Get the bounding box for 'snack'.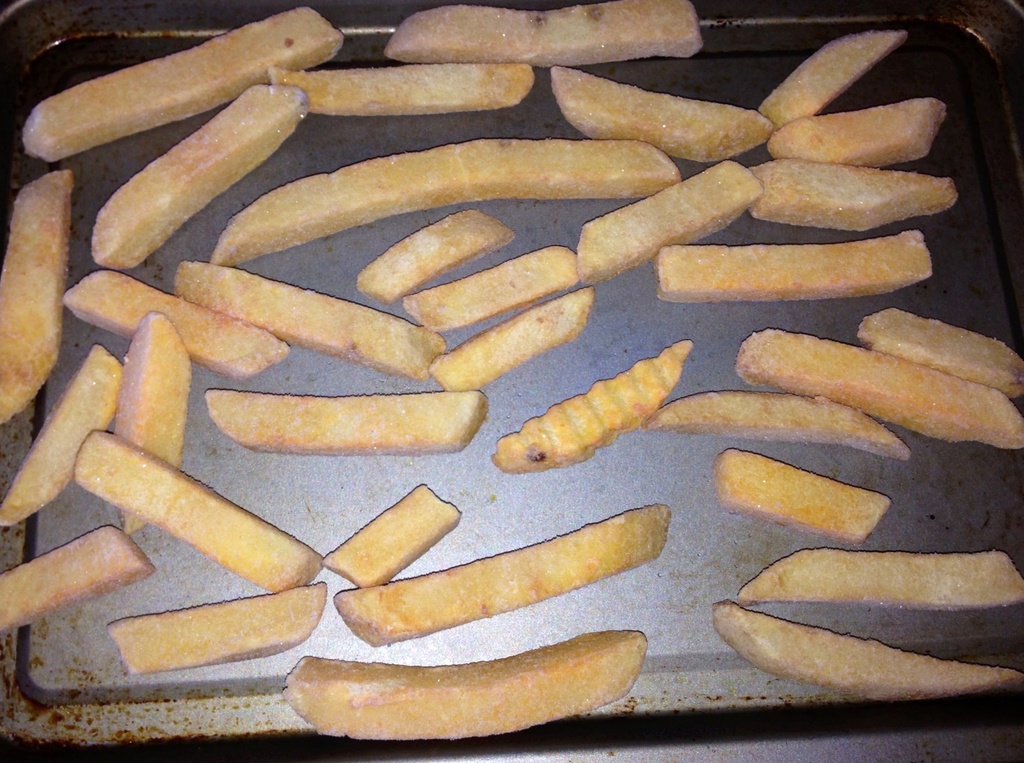
108/575/328/678.
